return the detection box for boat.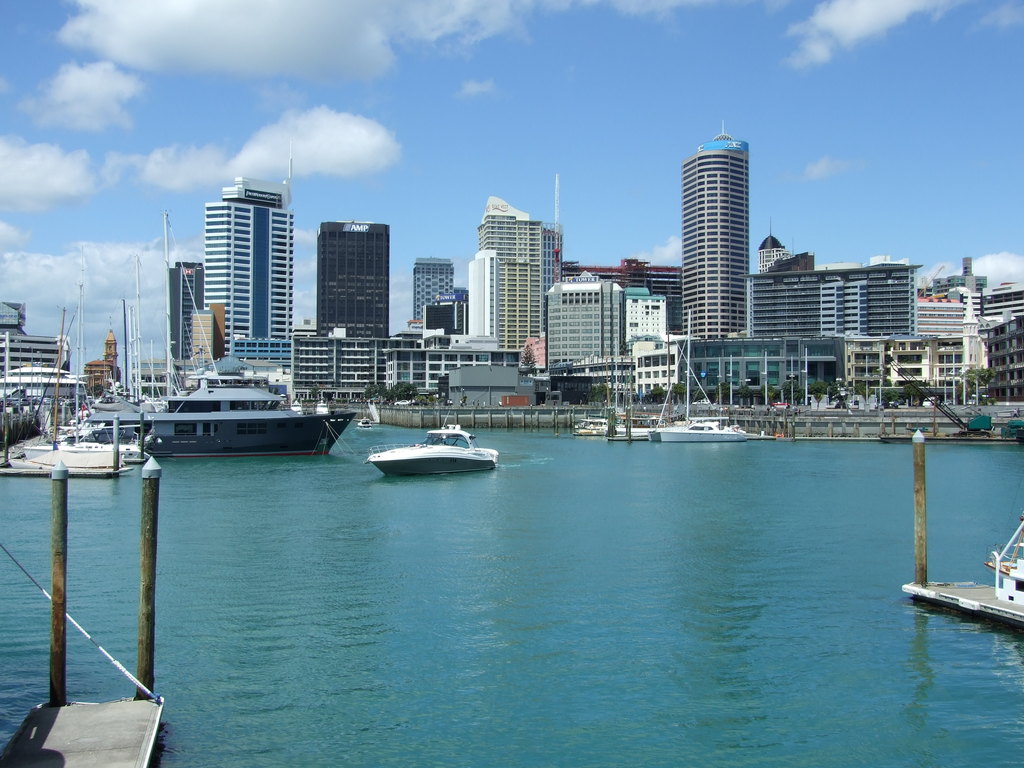
bbox=(122, 351, 360, 457).
